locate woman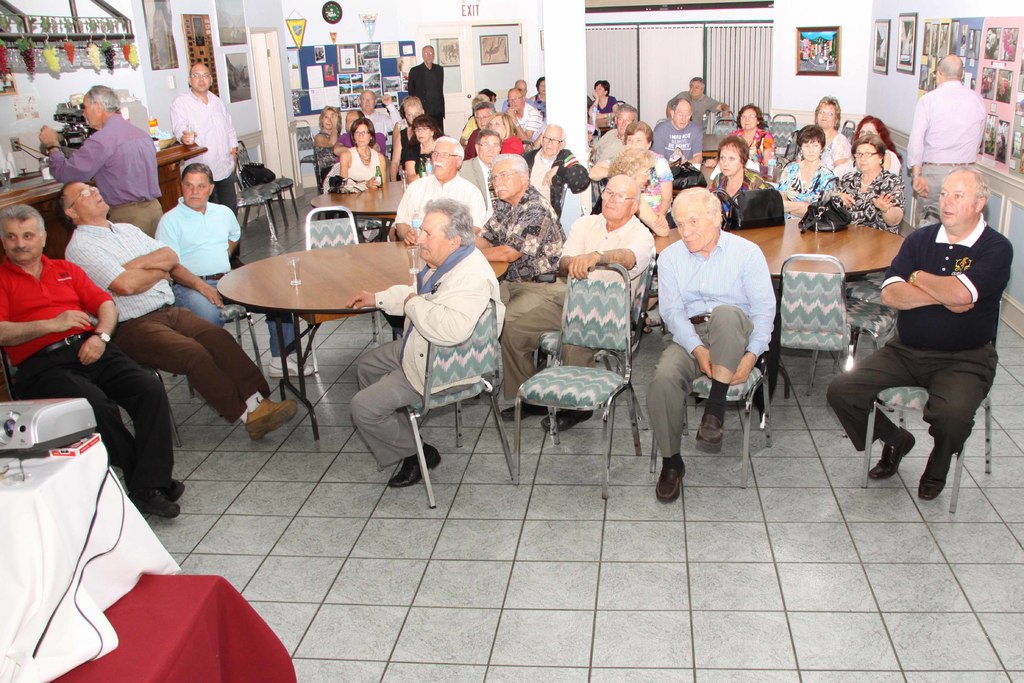
detection(728, 103, 774, 169)
